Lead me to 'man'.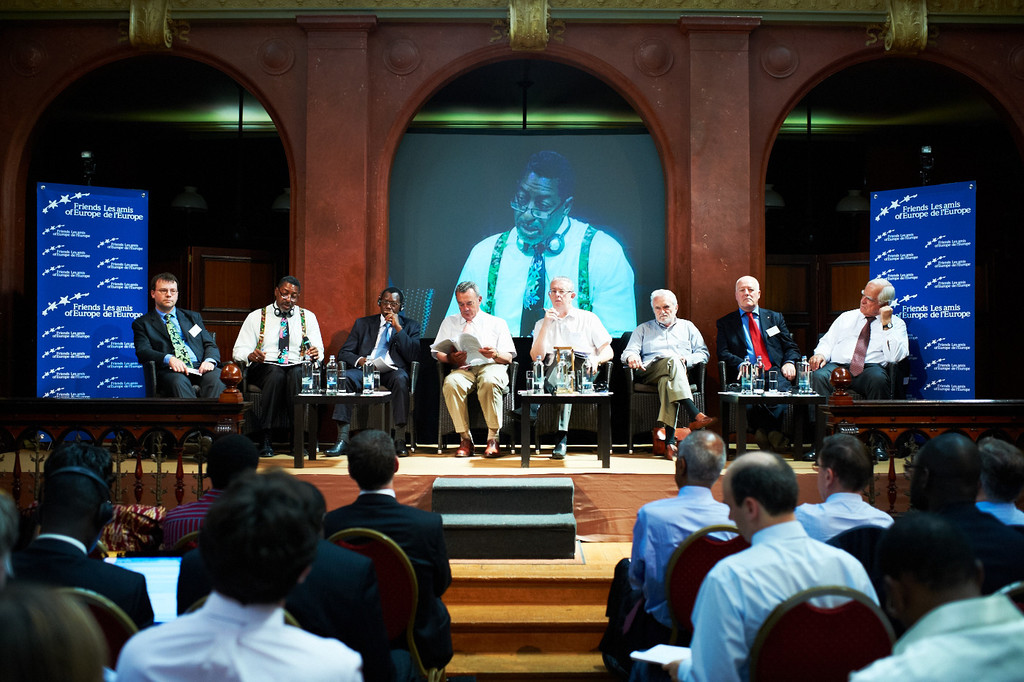
Lead to <bbox>128, 273, 222, 400</bbox>.
